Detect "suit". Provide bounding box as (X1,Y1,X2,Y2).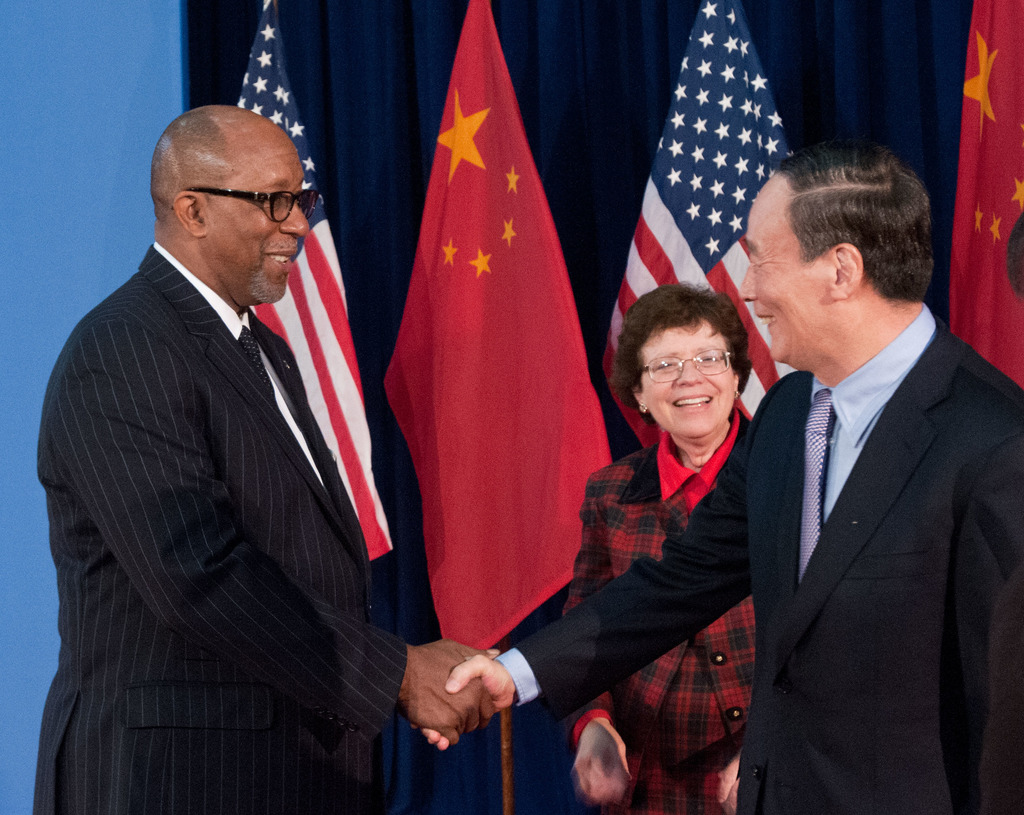
(22,122,447,802).
